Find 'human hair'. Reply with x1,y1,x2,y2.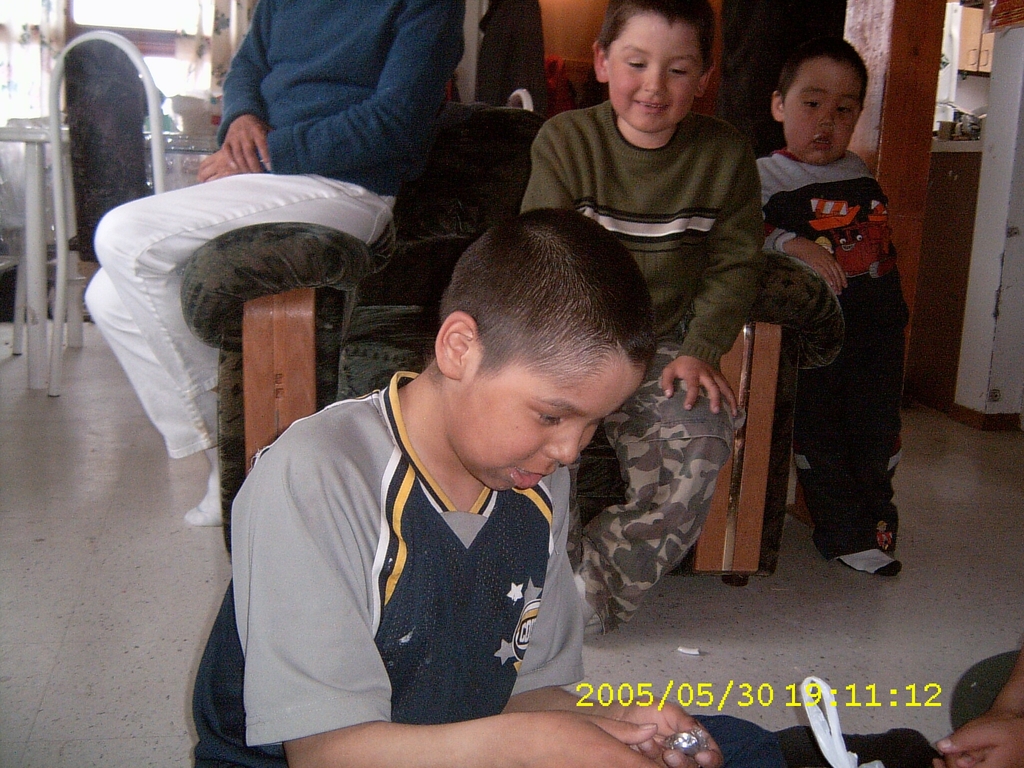
595,0,714,82.
